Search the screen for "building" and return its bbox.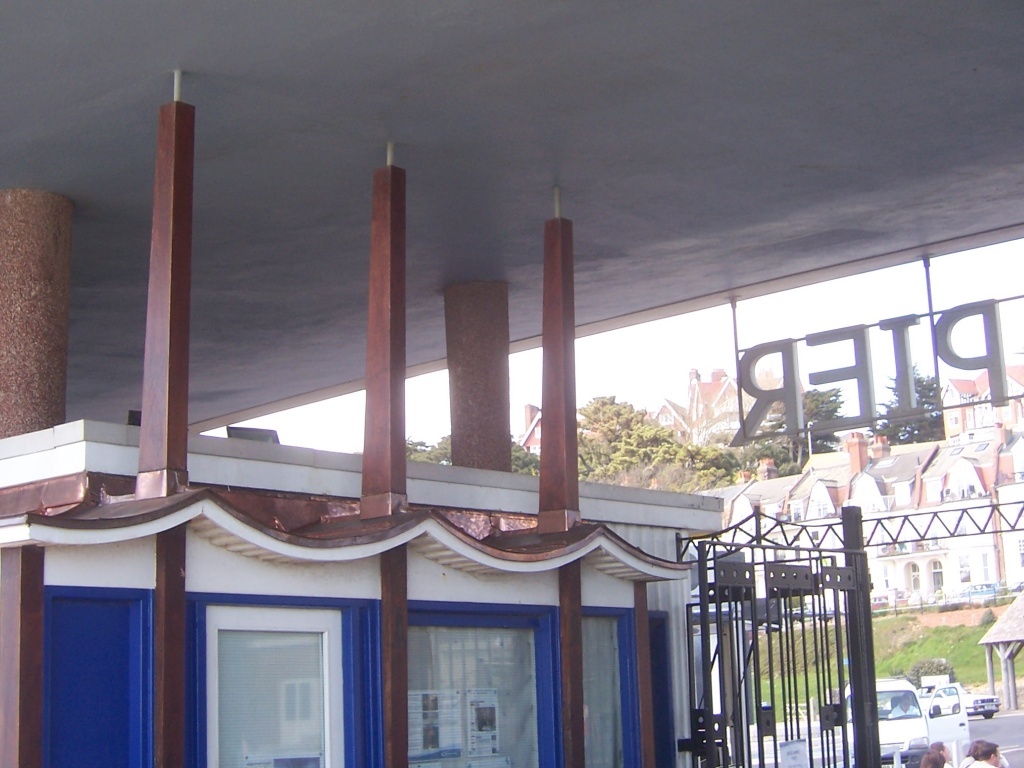
Found: x1=521 y1=366 x2=793 y2=454.
